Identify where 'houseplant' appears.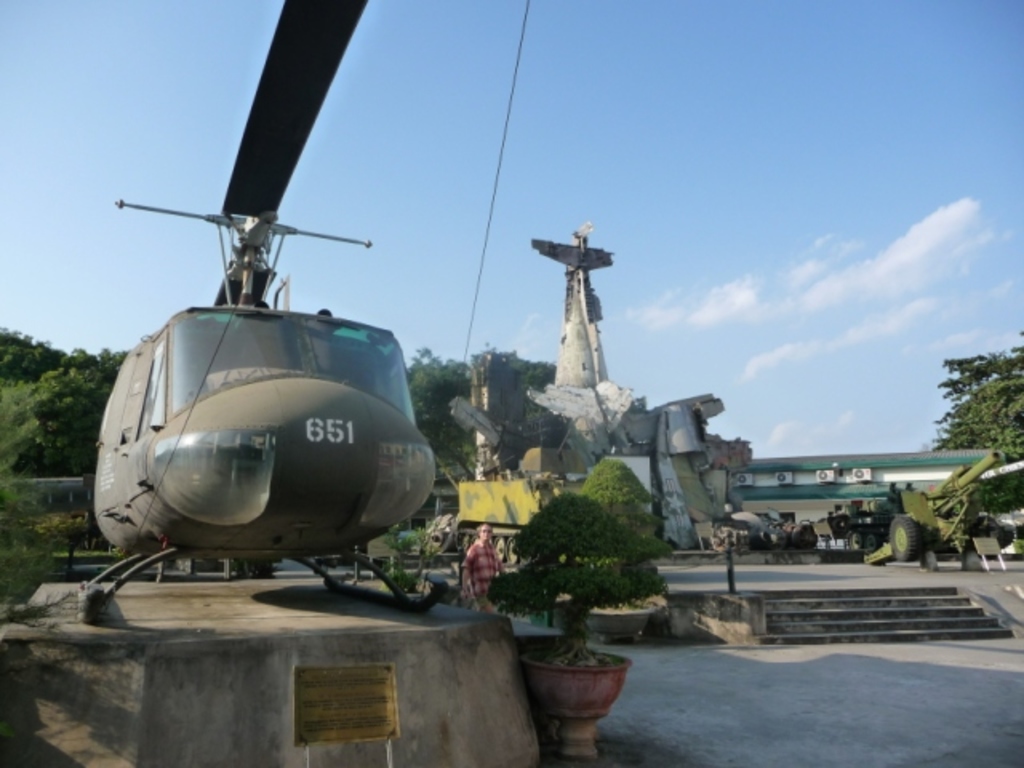
Appears at <box>477,482,678,757</box>.
